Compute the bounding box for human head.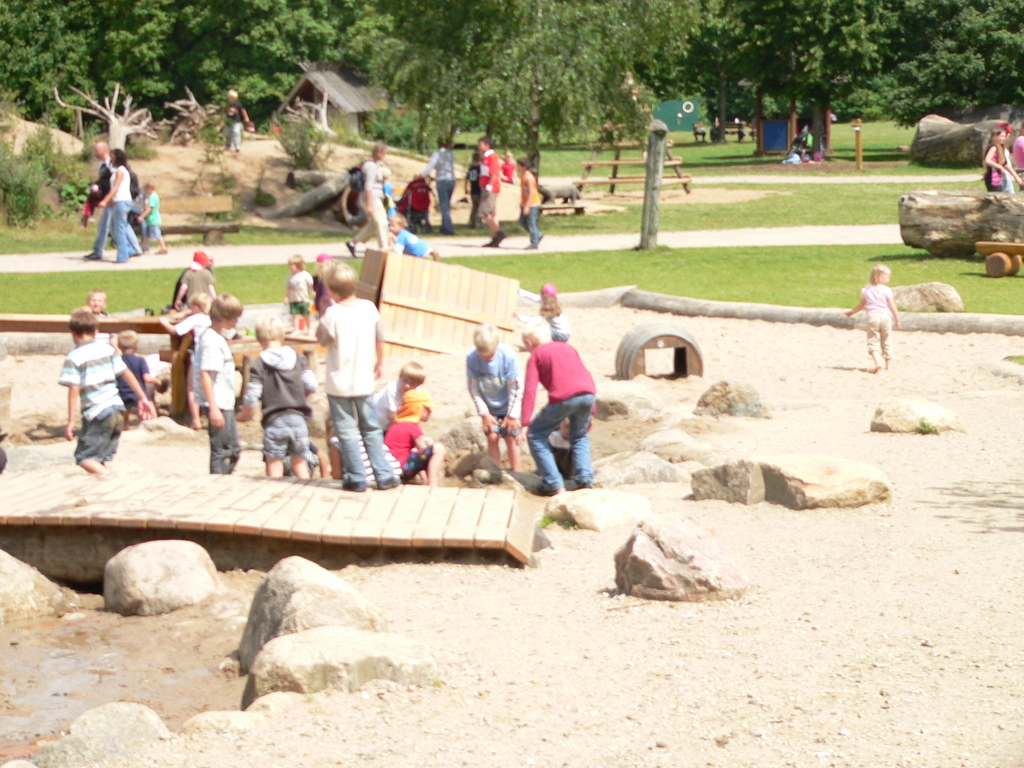
186 289 211 315.
